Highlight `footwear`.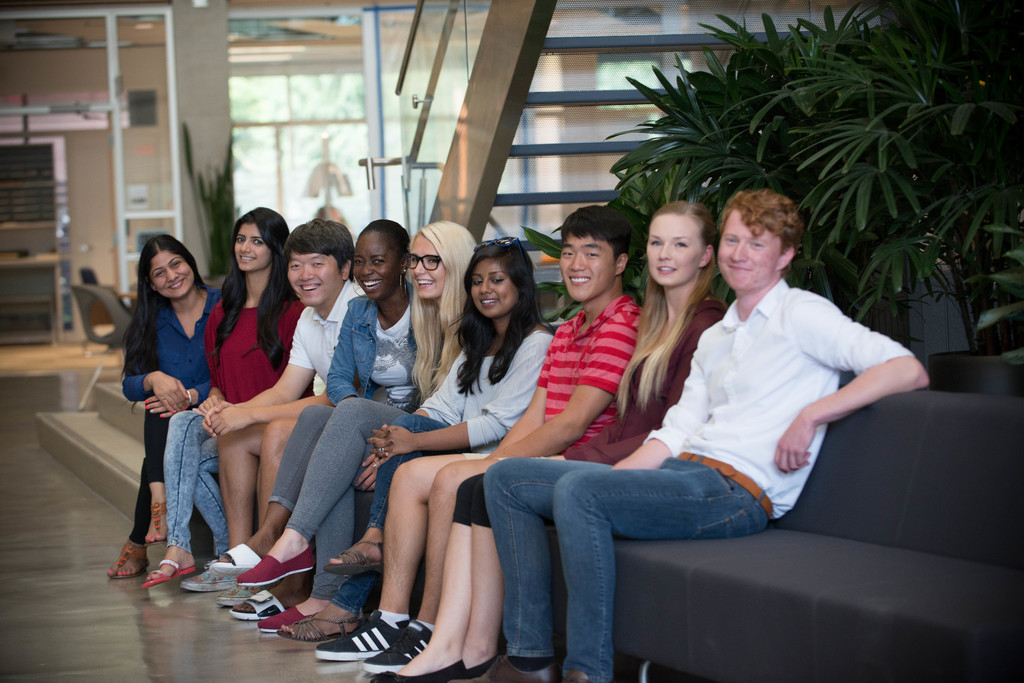
Highlighted region: 465 648 496 667.
